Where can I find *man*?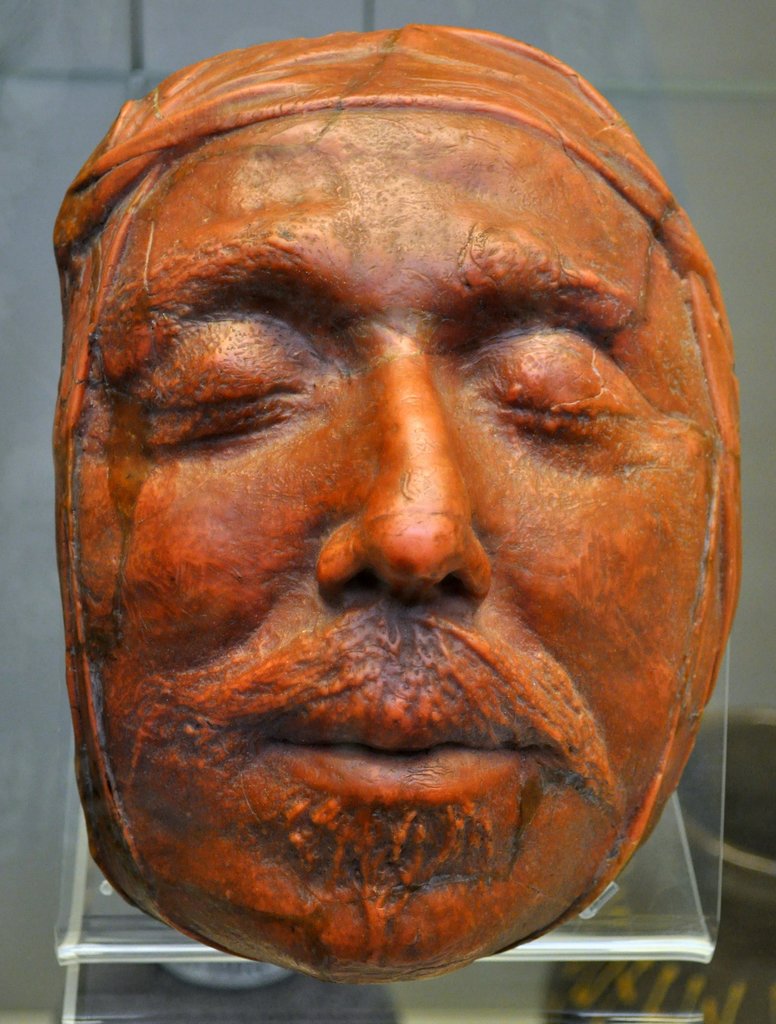
You can find it at 51,22,738,982.
